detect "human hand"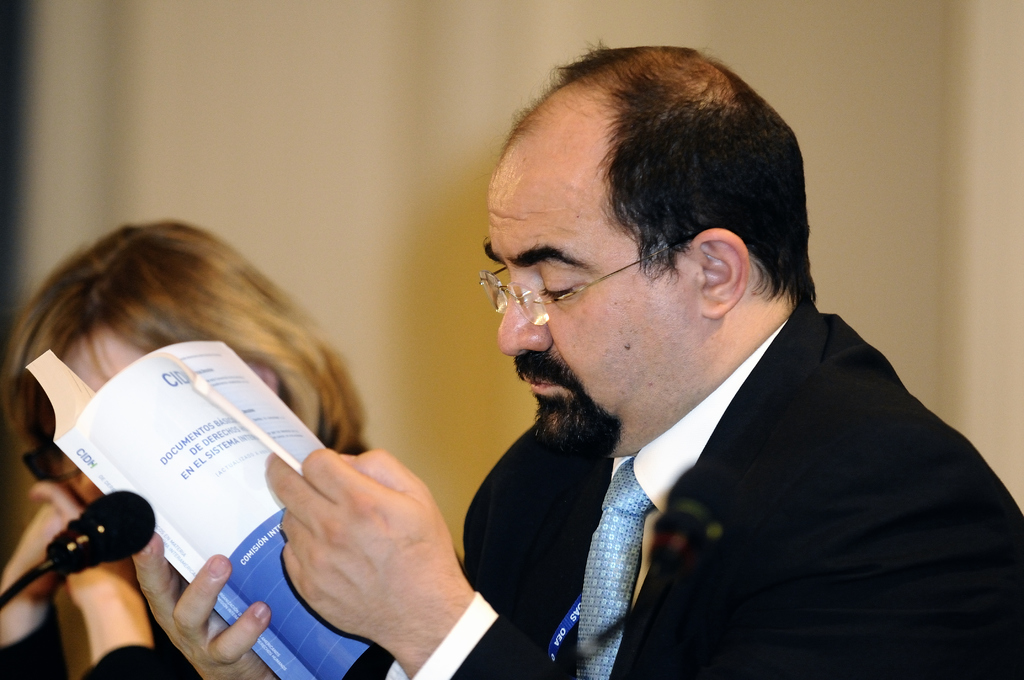
locate(5, 504, 72, 605)
